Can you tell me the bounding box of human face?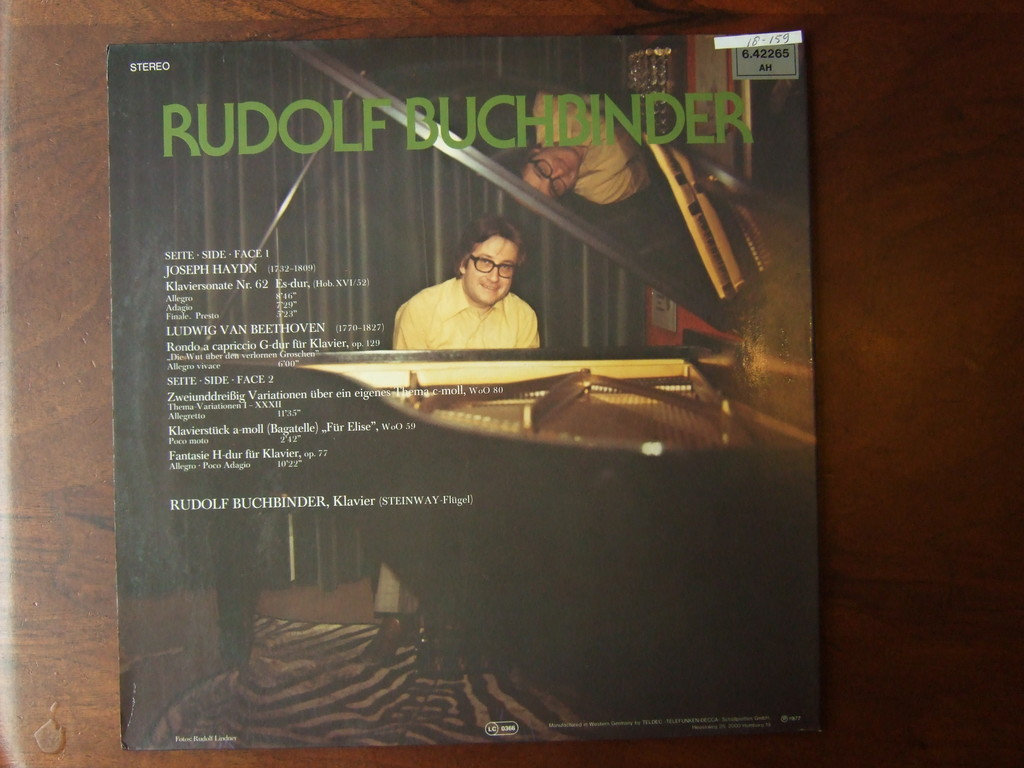
520 148 582 199.
